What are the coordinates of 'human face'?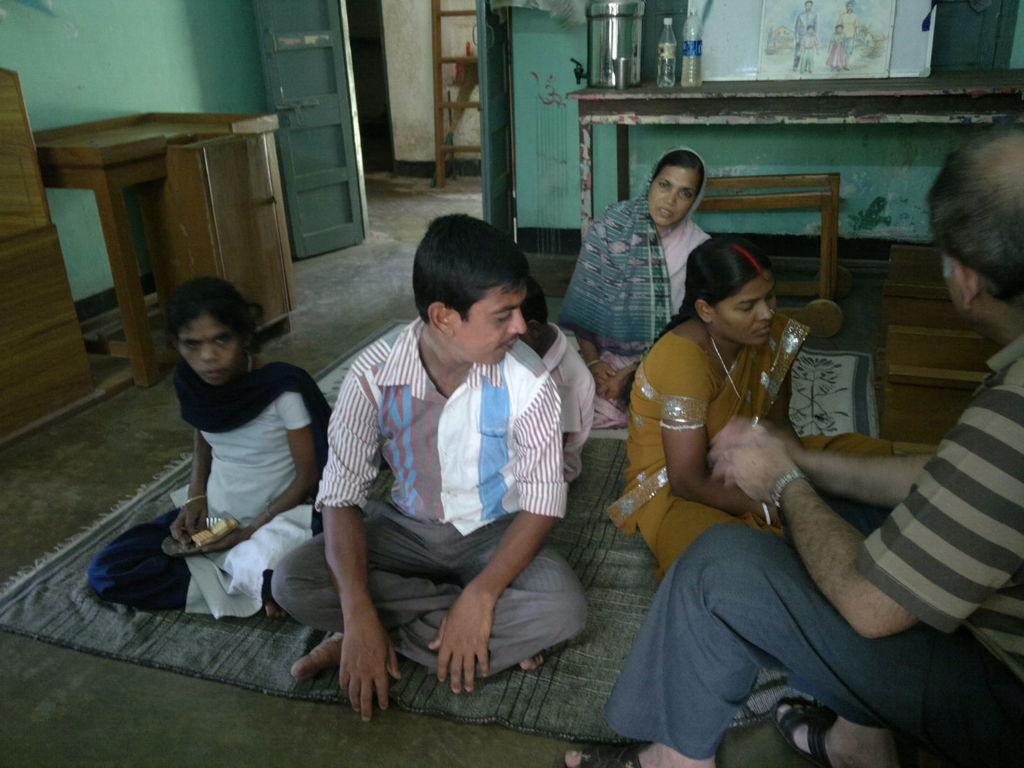
(447,289,525,367).
